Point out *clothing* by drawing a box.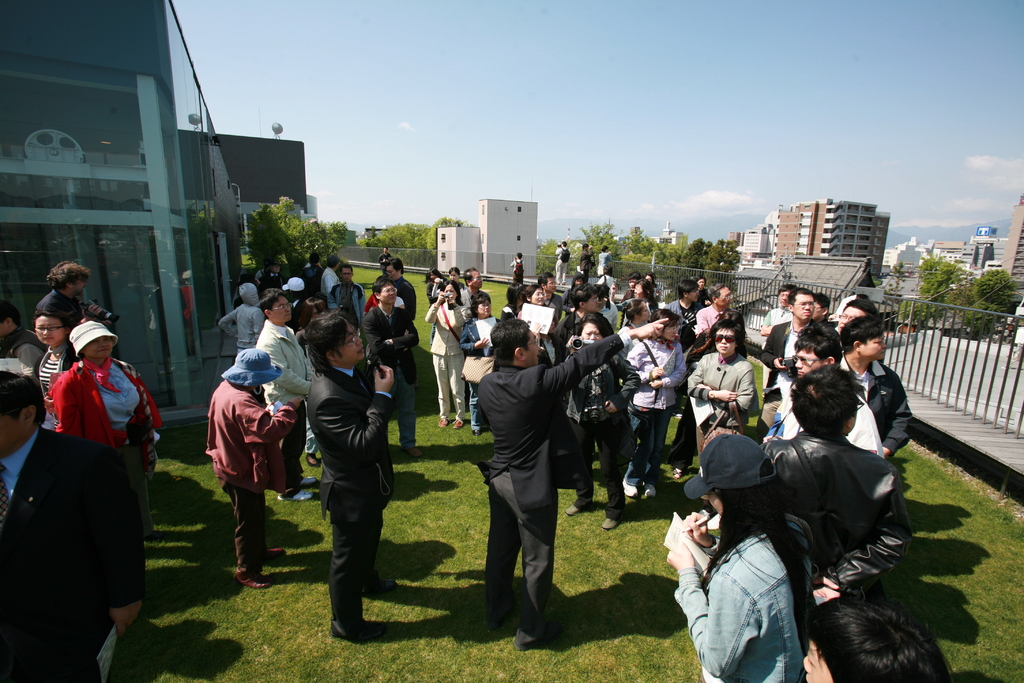
{"x1": 671, "y1": 536, "x2": 826, "y2": 682}.
